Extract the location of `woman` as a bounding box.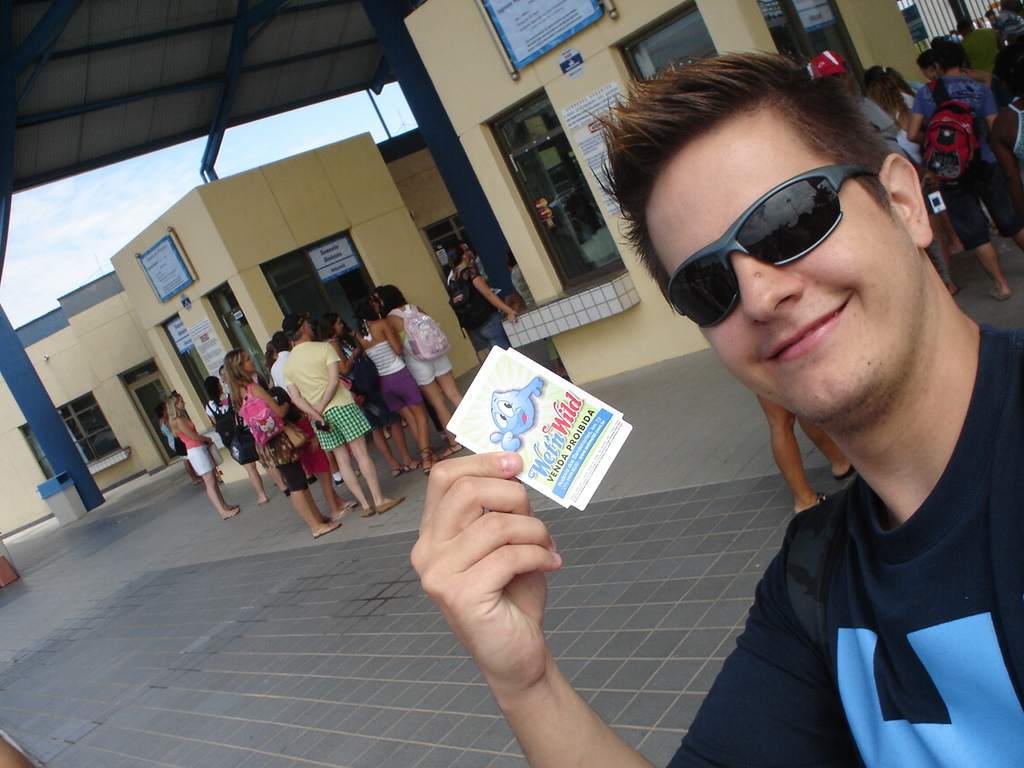
(317,310,423,485).
